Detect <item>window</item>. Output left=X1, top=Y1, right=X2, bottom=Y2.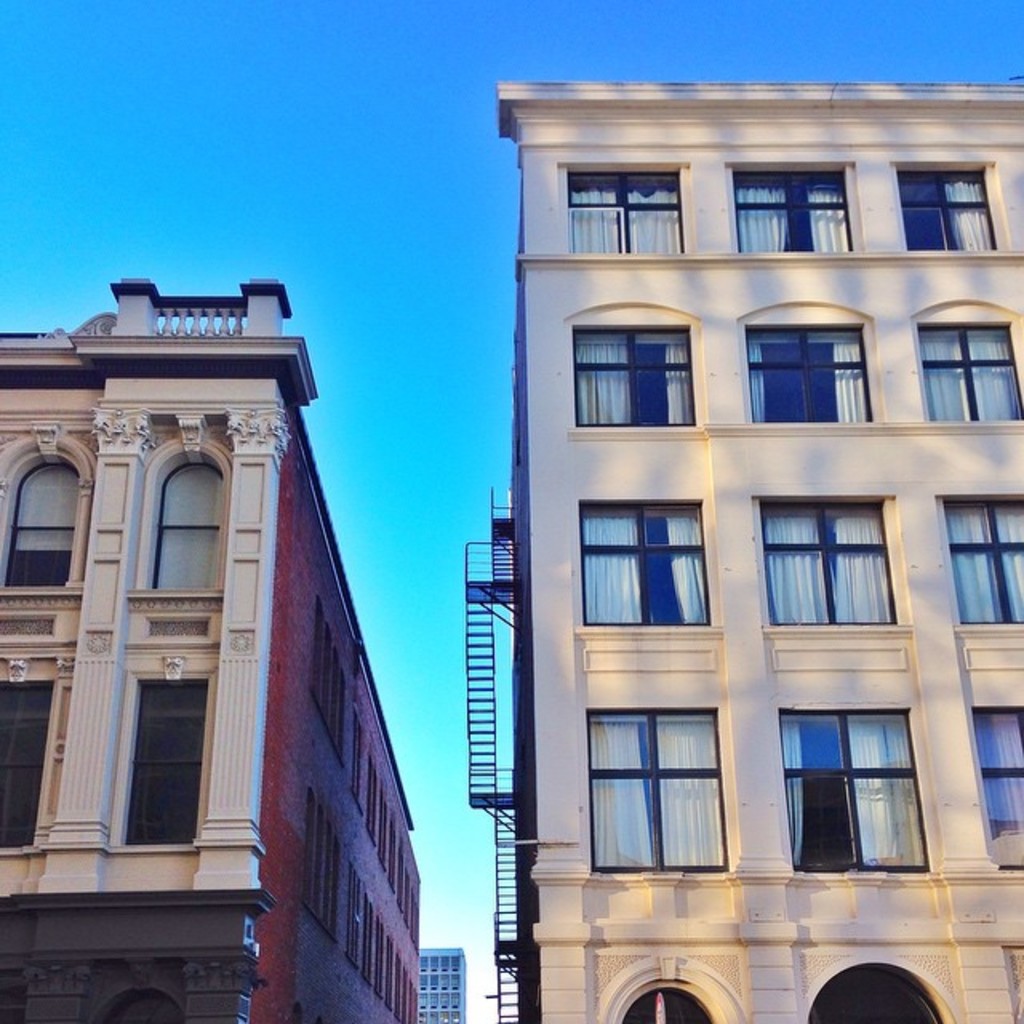
left=739, top=310, right=877, bottom=426.
